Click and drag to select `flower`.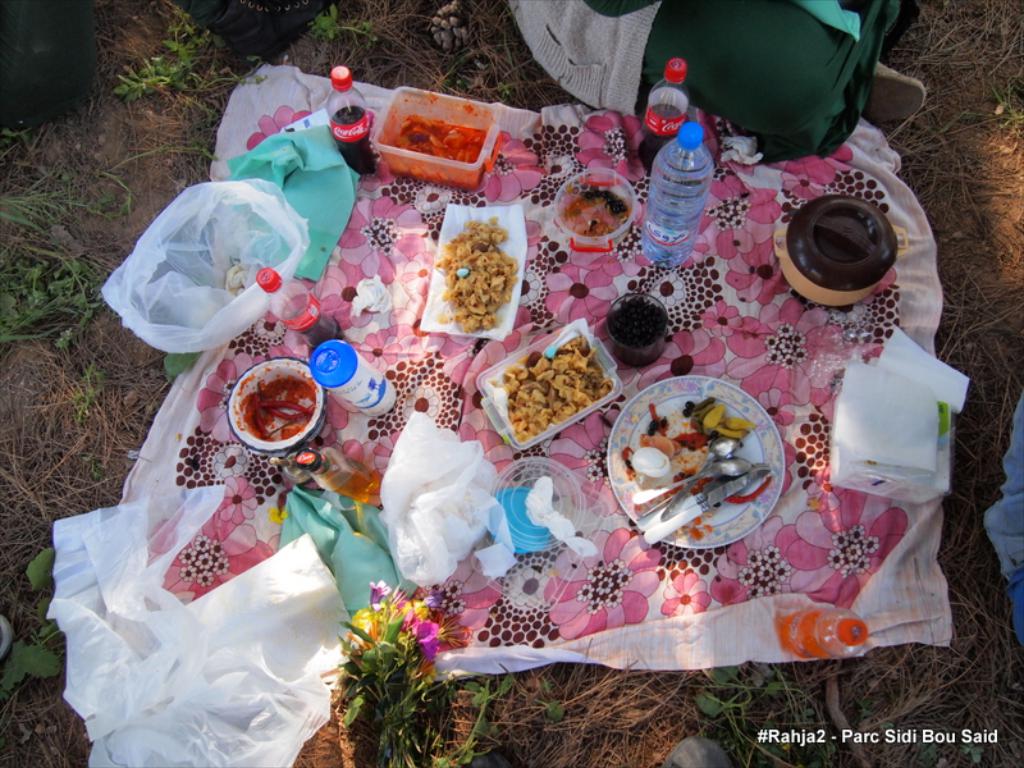
Selection: <region>338, 193, 426, 283</region>.
